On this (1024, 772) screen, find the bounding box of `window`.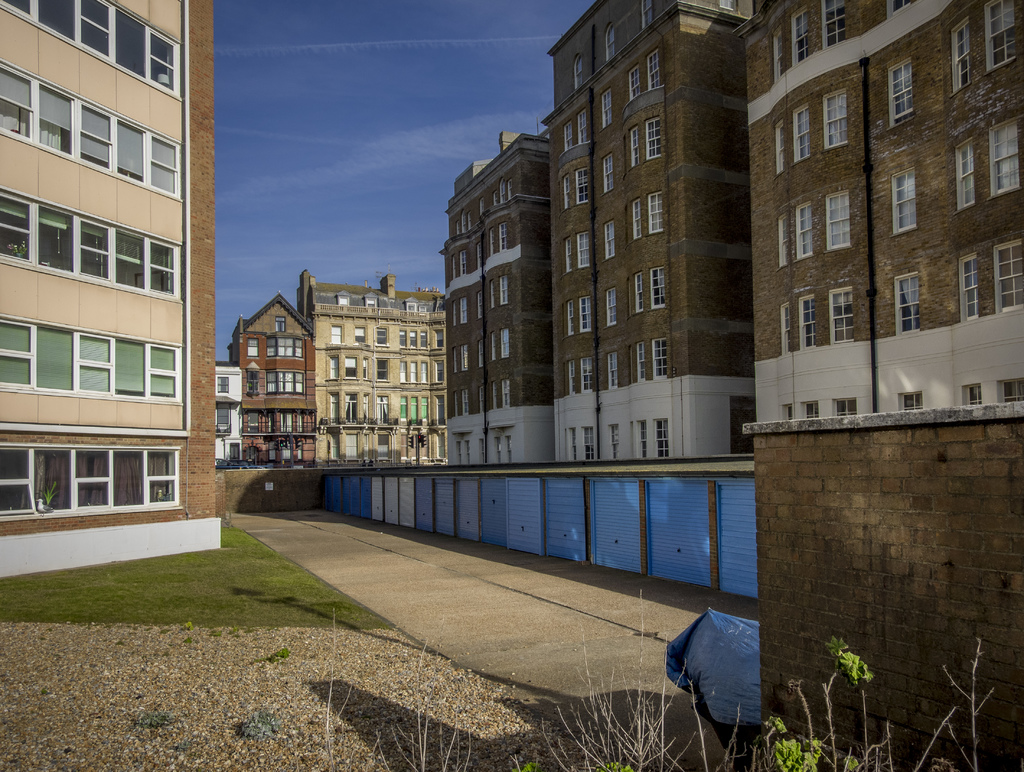
Bounding box: {"left": 217, "top": 405, "right": 233, "bottom": 422}.
